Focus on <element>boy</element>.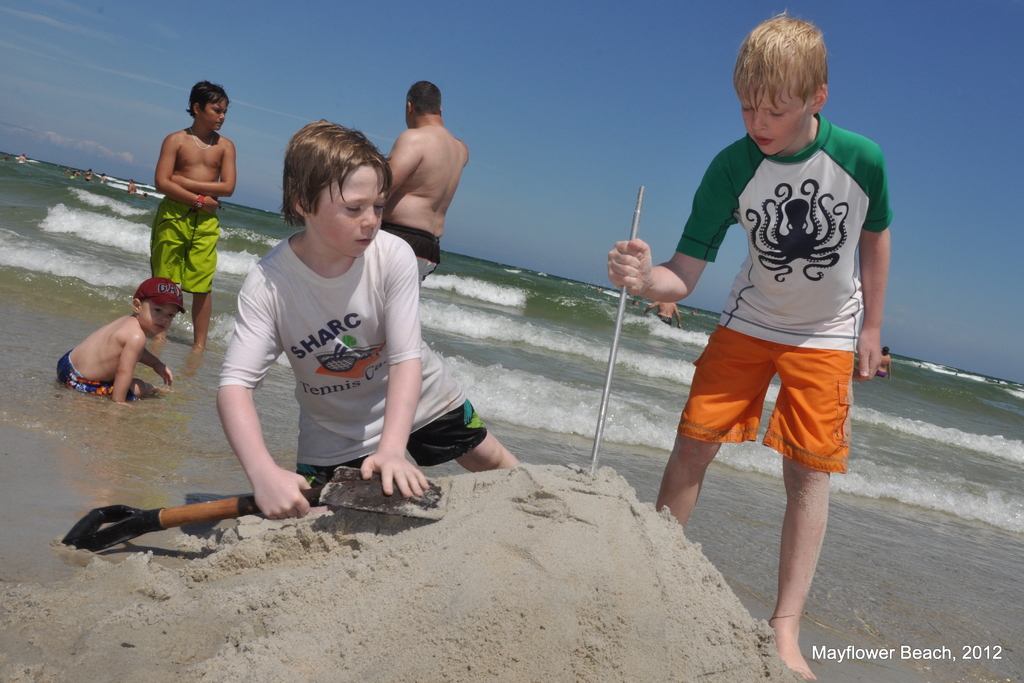
Focused at region(216, 118, 516, 518).
